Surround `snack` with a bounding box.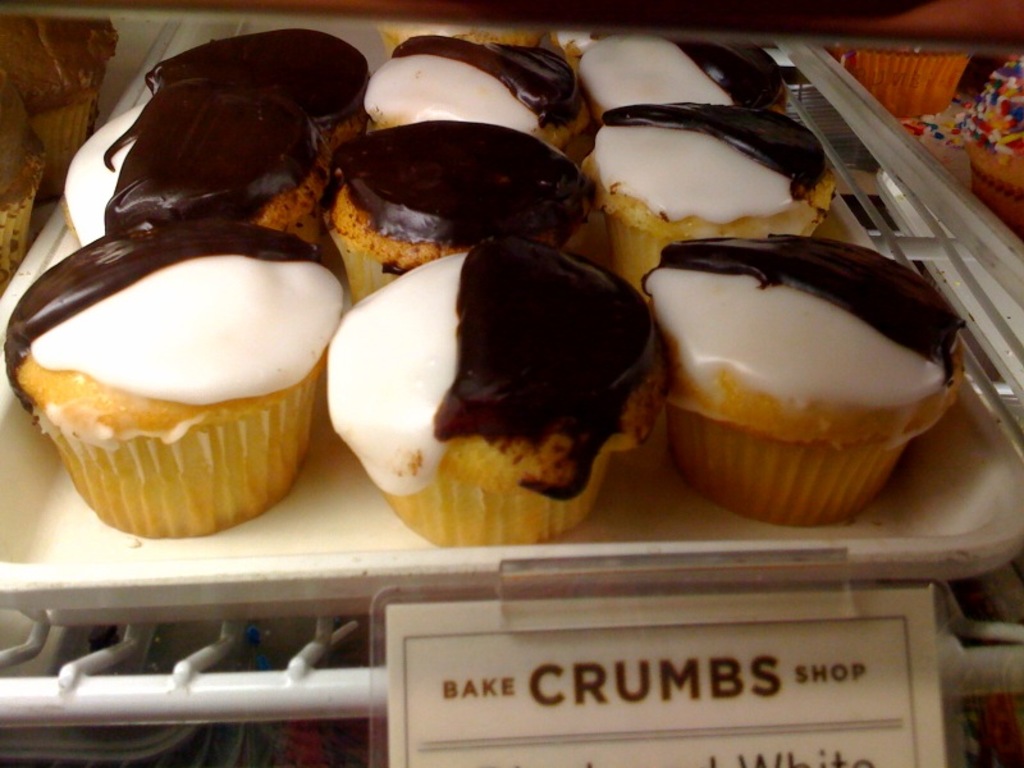
<region>641, 236, 968, 526</region>.
